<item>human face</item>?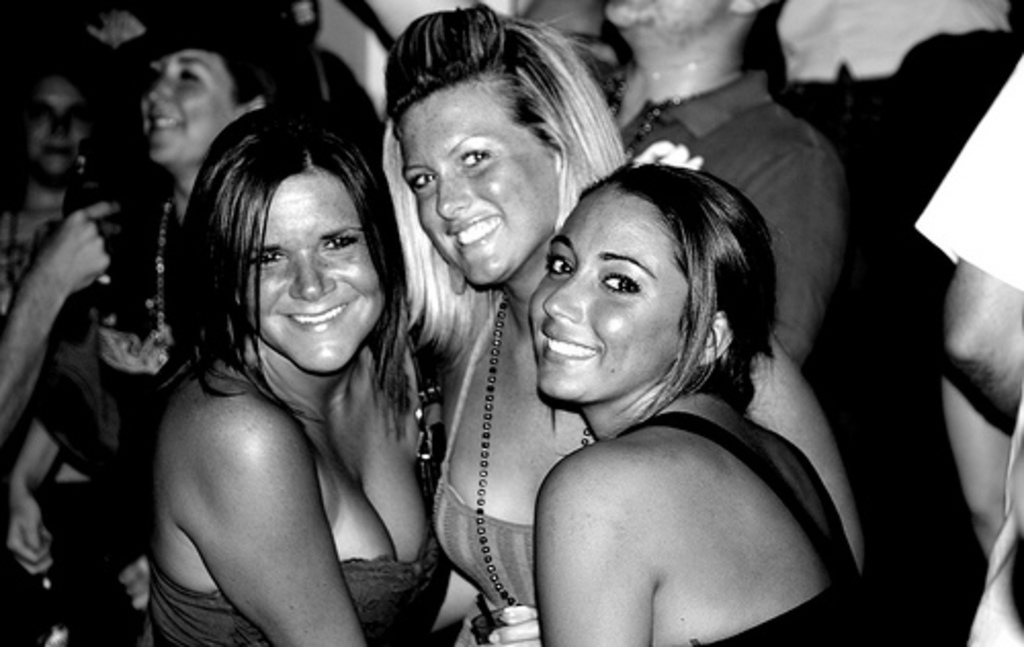
detection(137, 51, 244, 172)
